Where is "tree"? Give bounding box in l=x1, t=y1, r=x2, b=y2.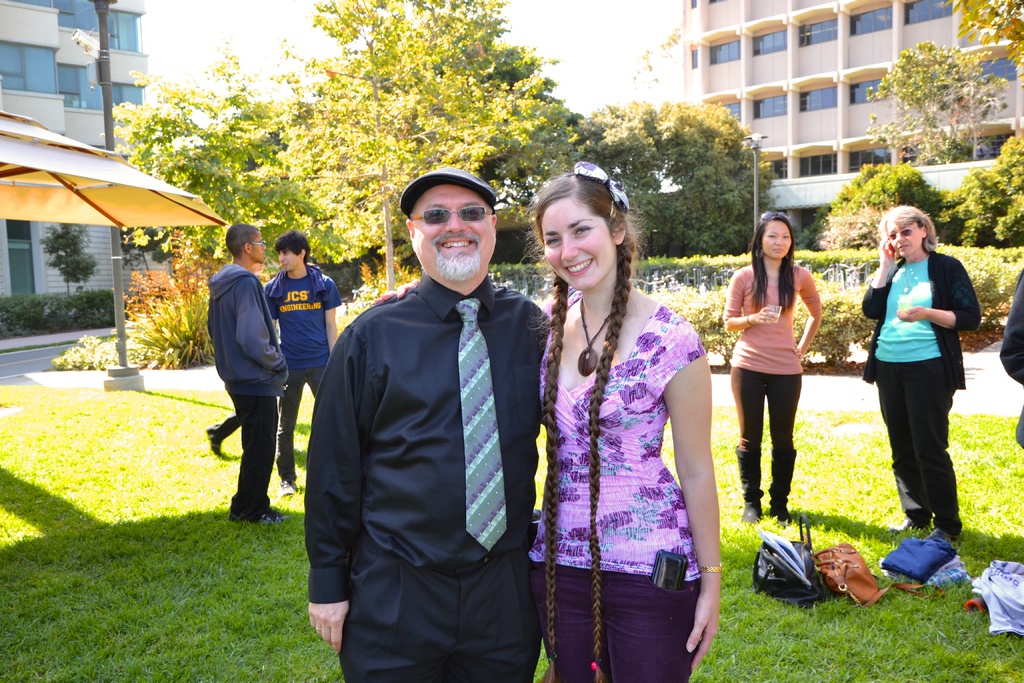
l=282, t=0, r=545, b=256.
